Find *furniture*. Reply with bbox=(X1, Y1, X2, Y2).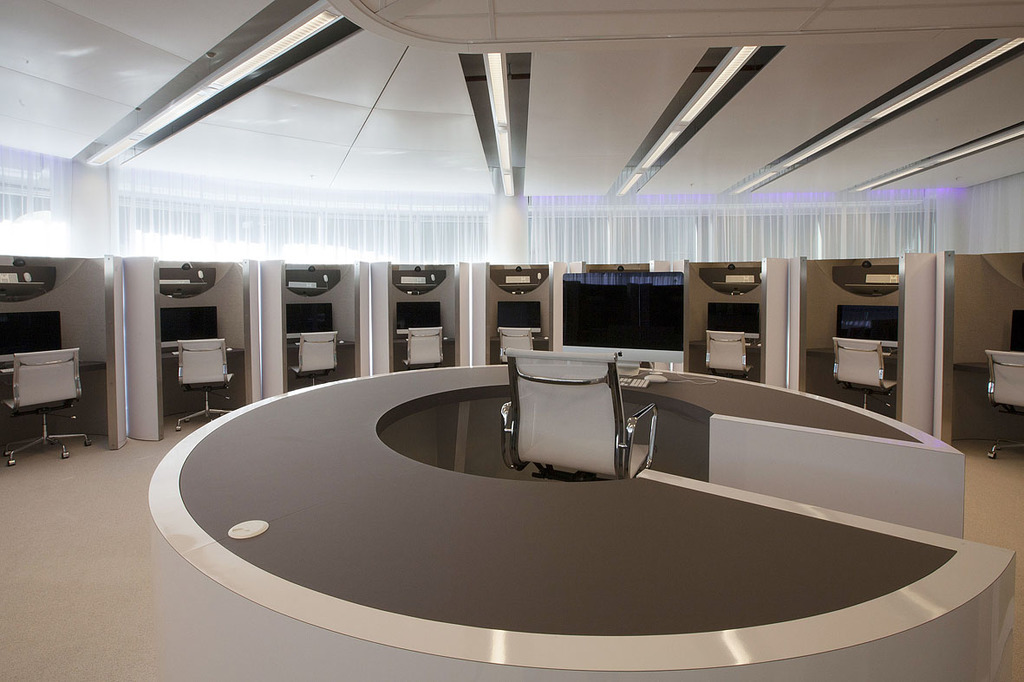
bbox=(831, 335, 897, 410).
